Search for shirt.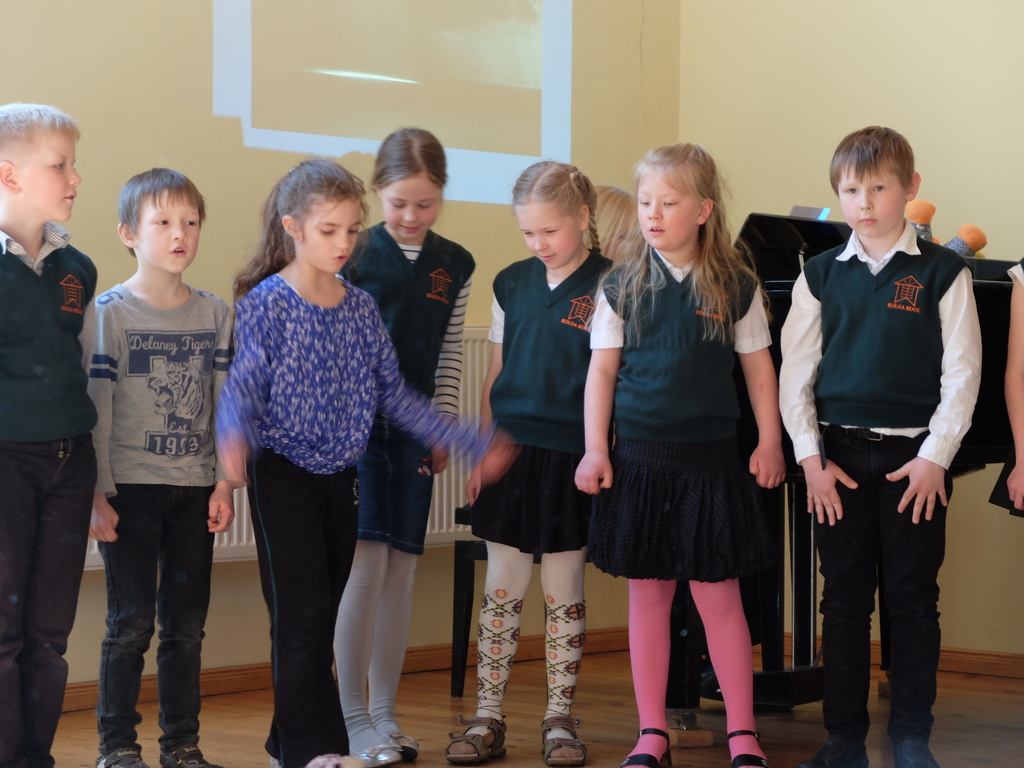
Found at pyautogui.locateOnScreen(780, 218, 979, 468).
